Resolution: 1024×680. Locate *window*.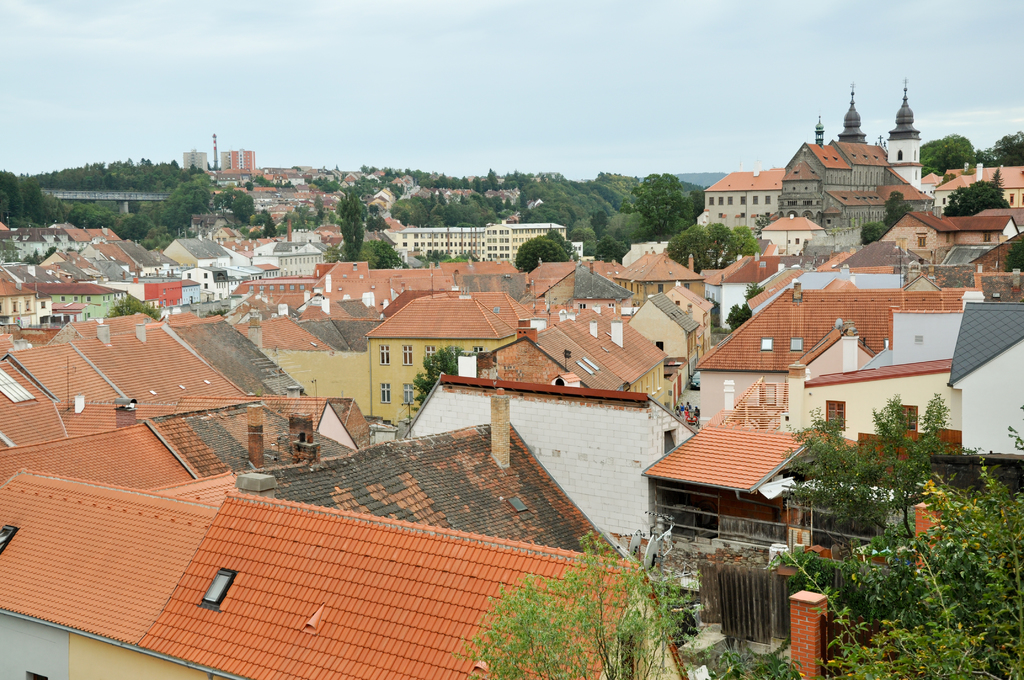
422:343:436:360.
